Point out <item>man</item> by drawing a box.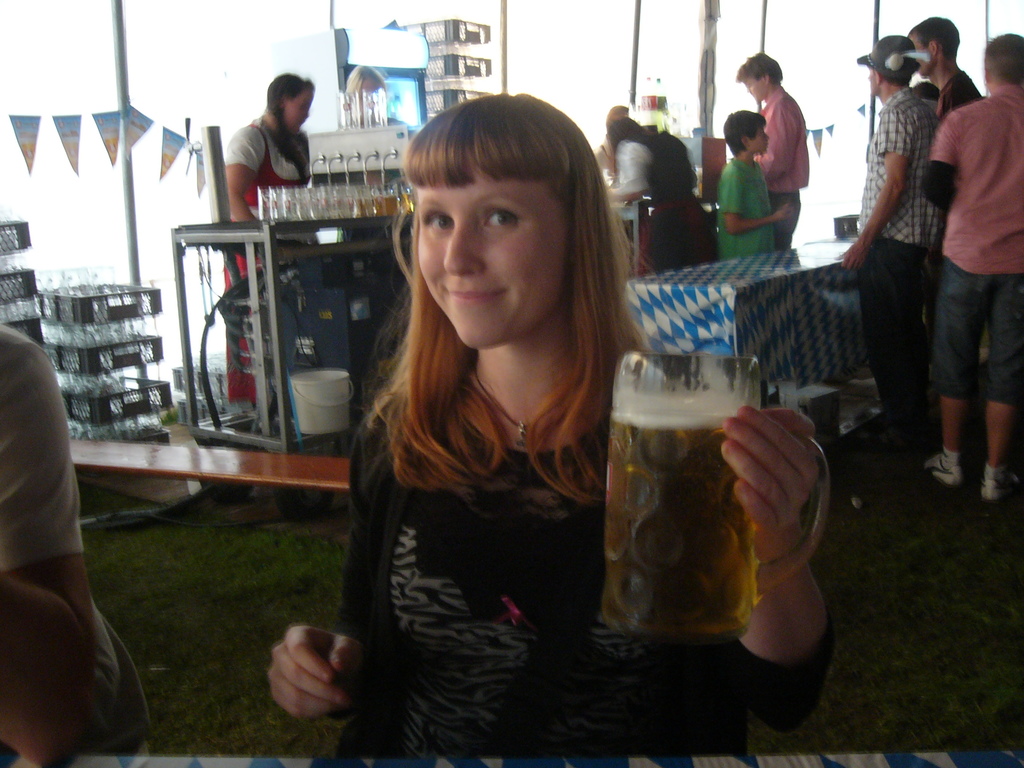
<box>838,35,934,471</box>.
